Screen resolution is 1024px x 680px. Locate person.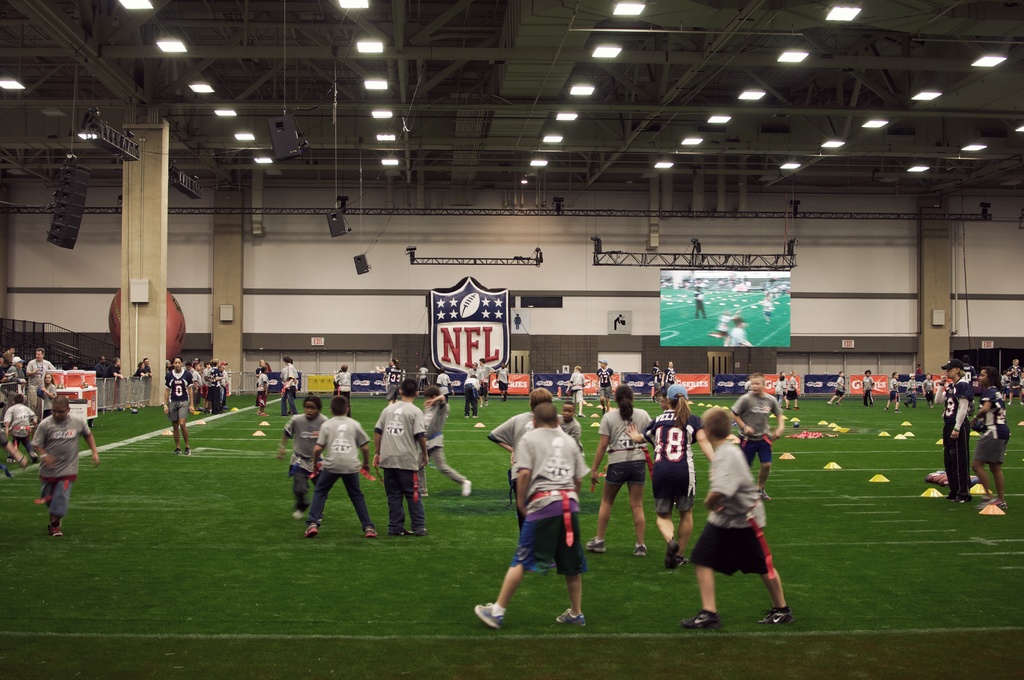
Rect(26, 343, 52, 393).
